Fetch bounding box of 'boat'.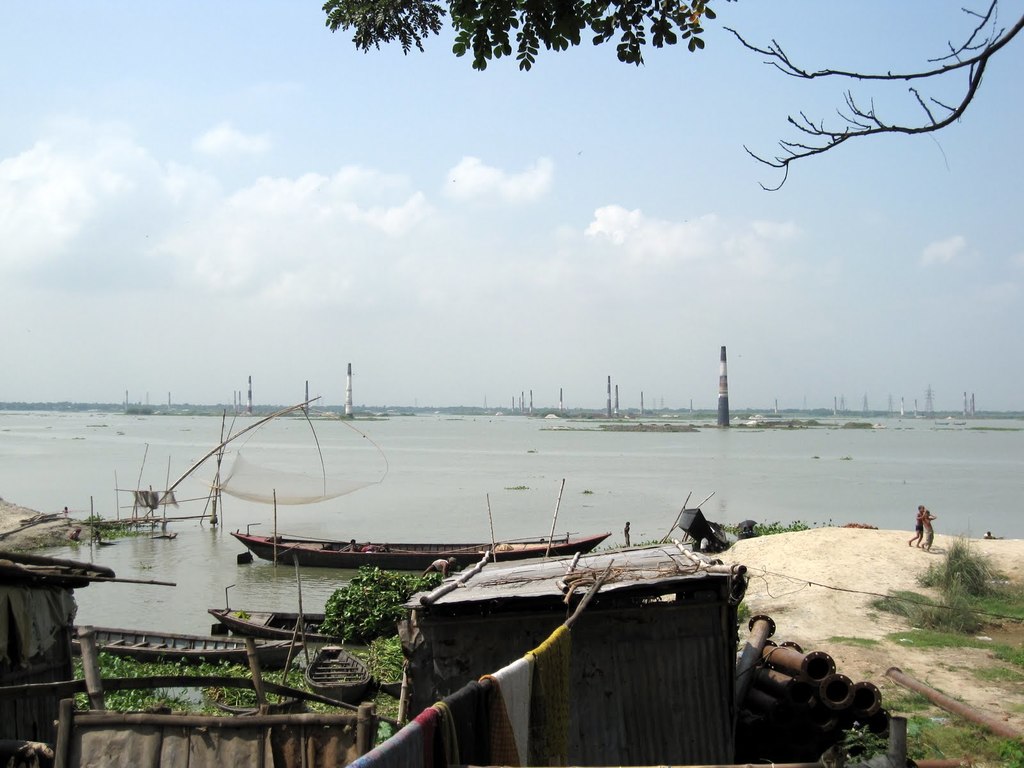
Bbox: box(244, 526, 598, 570).
